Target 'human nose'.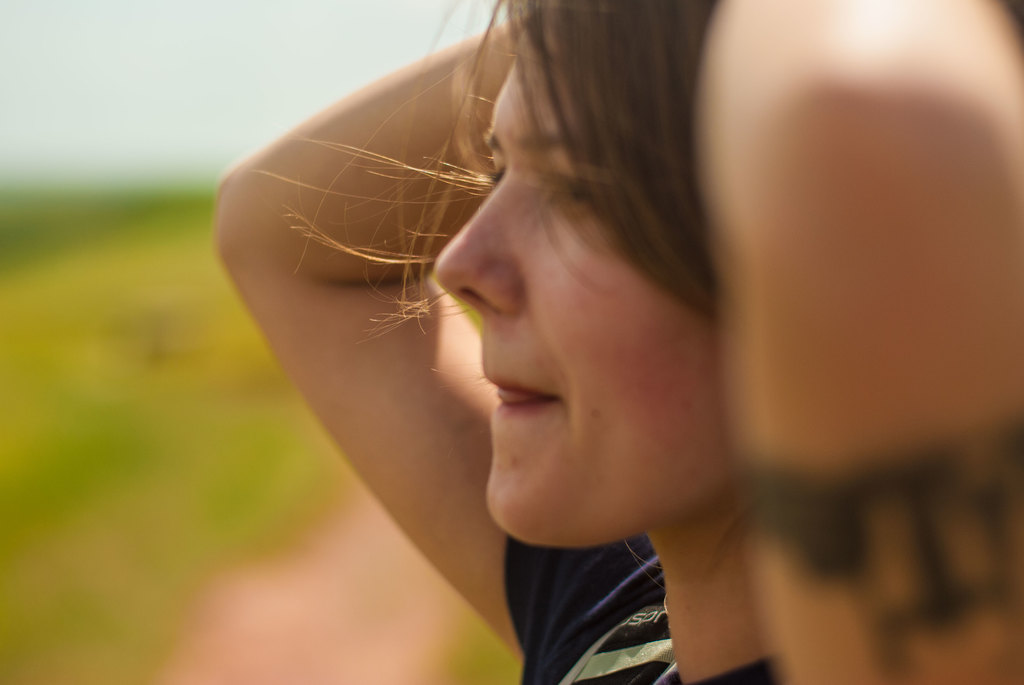
Target region: Rect(434, 161, 529, 311).
